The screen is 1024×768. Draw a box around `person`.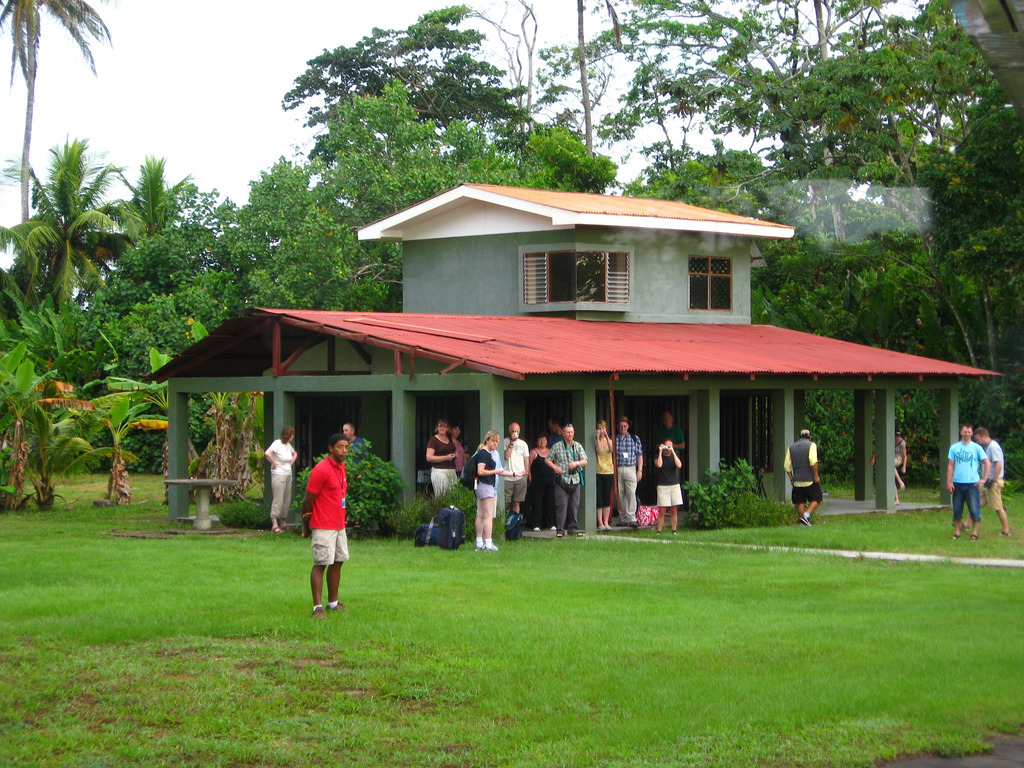
{"left": 608, "top": 413, "right": 648, "bottom": 528}.
